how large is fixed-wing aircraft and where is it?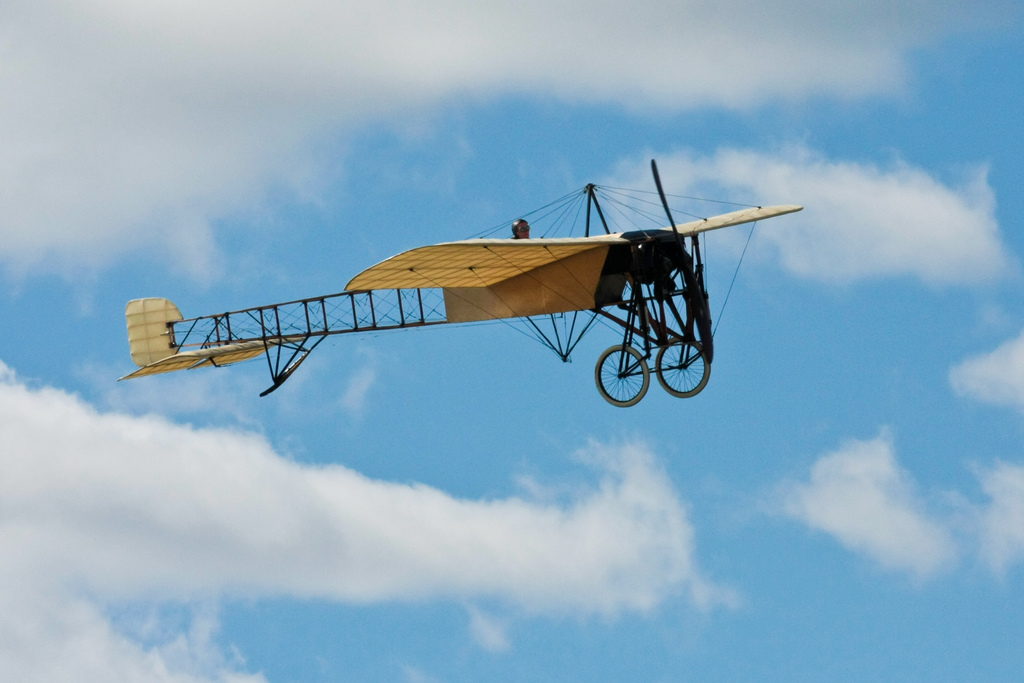
Bounding box: bbox=[111, 155, 810, 418].
